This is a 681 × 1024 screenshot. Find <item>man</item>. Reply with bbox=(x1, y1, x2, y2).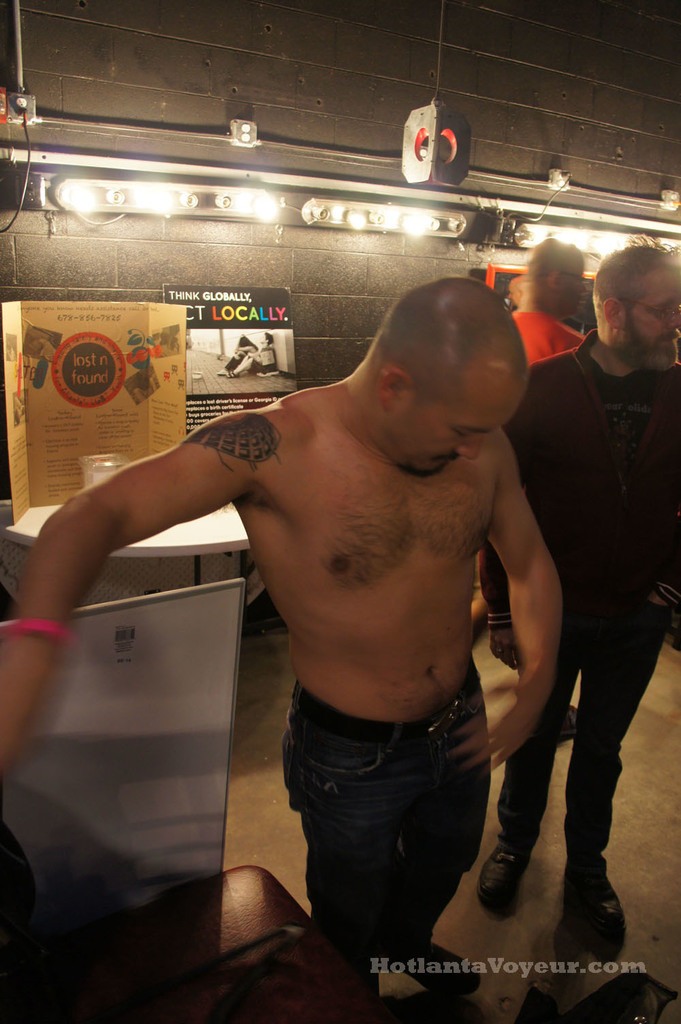
bbox=(507, 271, 522, 303).
